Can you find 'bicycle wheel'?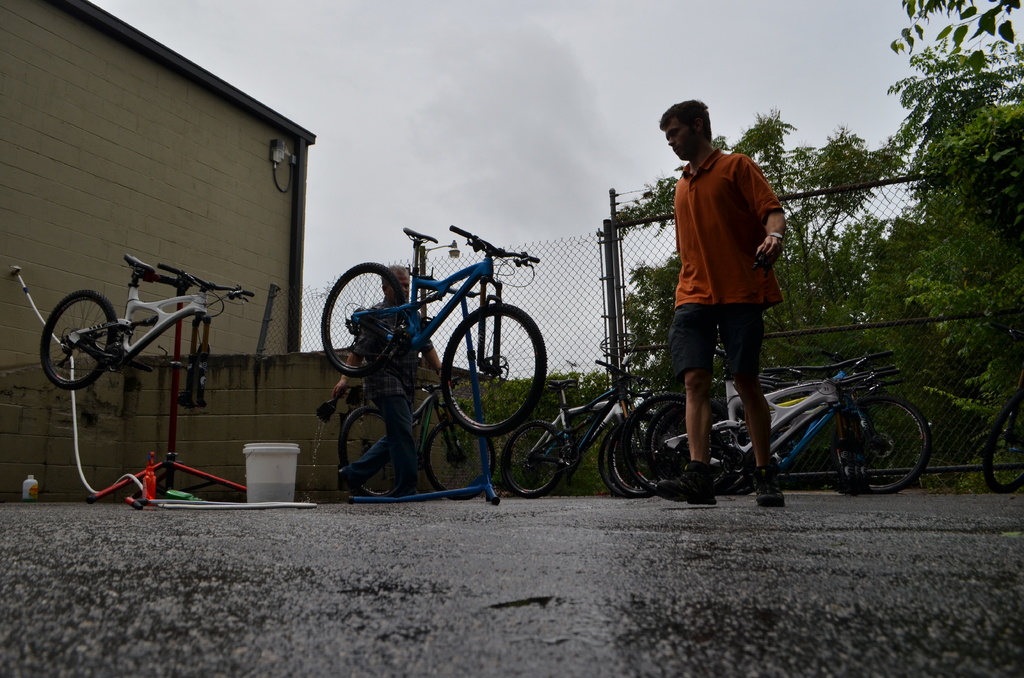
Yes, bounding box: x1=616 y1=392 x2=735 y2=494.
